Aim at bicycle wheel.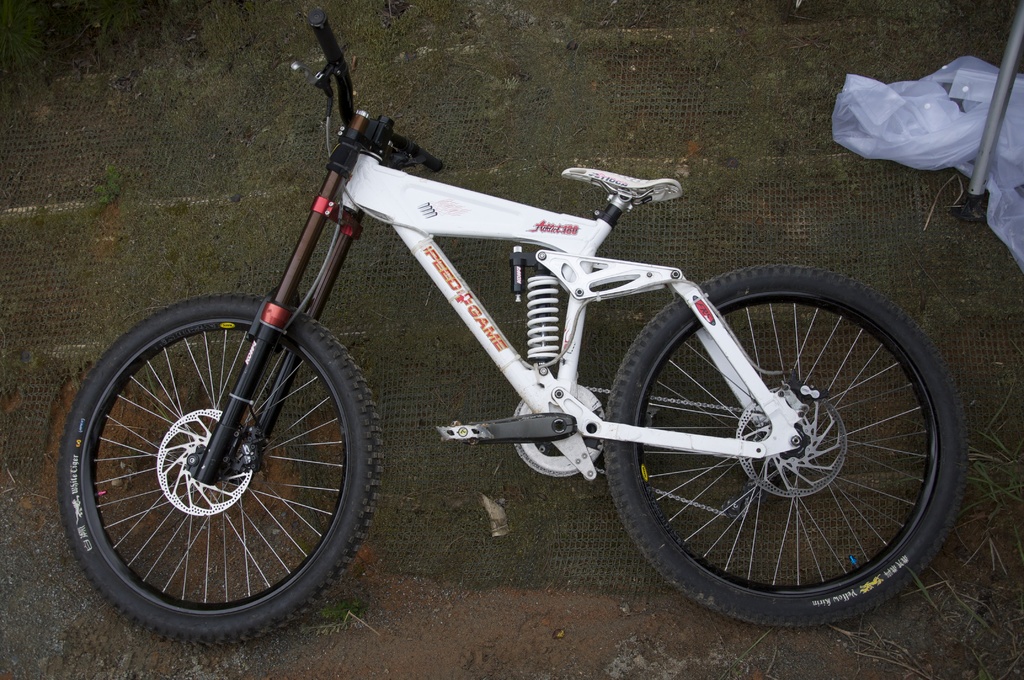
Aimed at detection(59, 294, 383, 647).
